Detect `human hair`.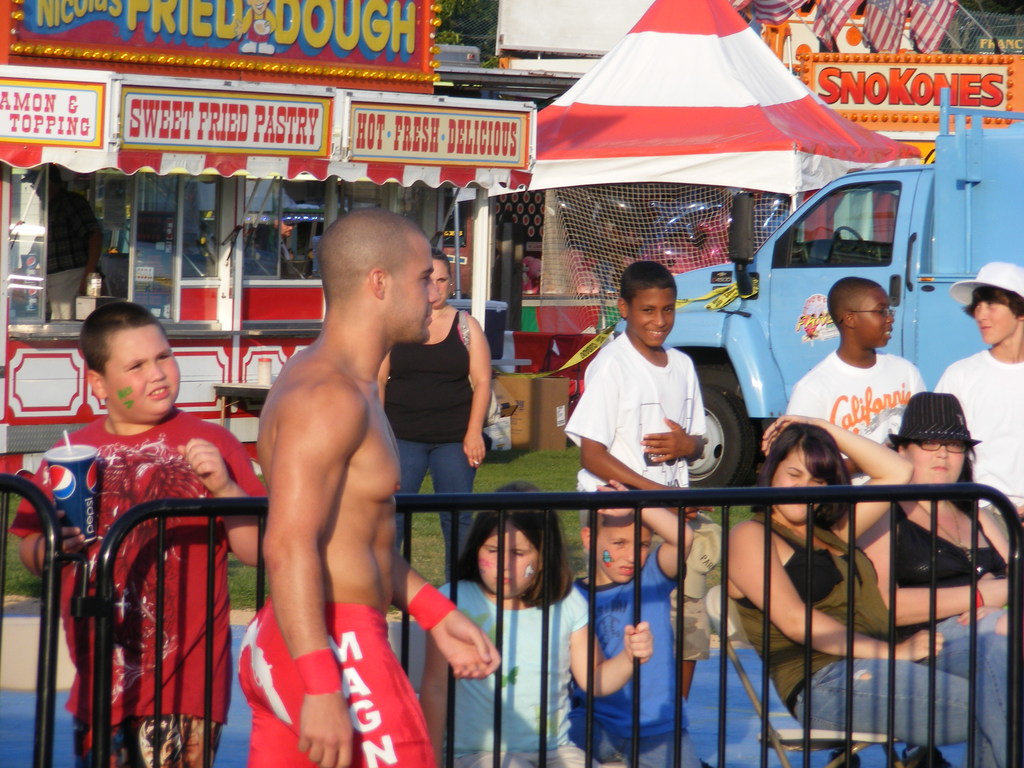
Detected at {"x1": 755, "y1": 420, "x2": 849, "y2": 531}.
